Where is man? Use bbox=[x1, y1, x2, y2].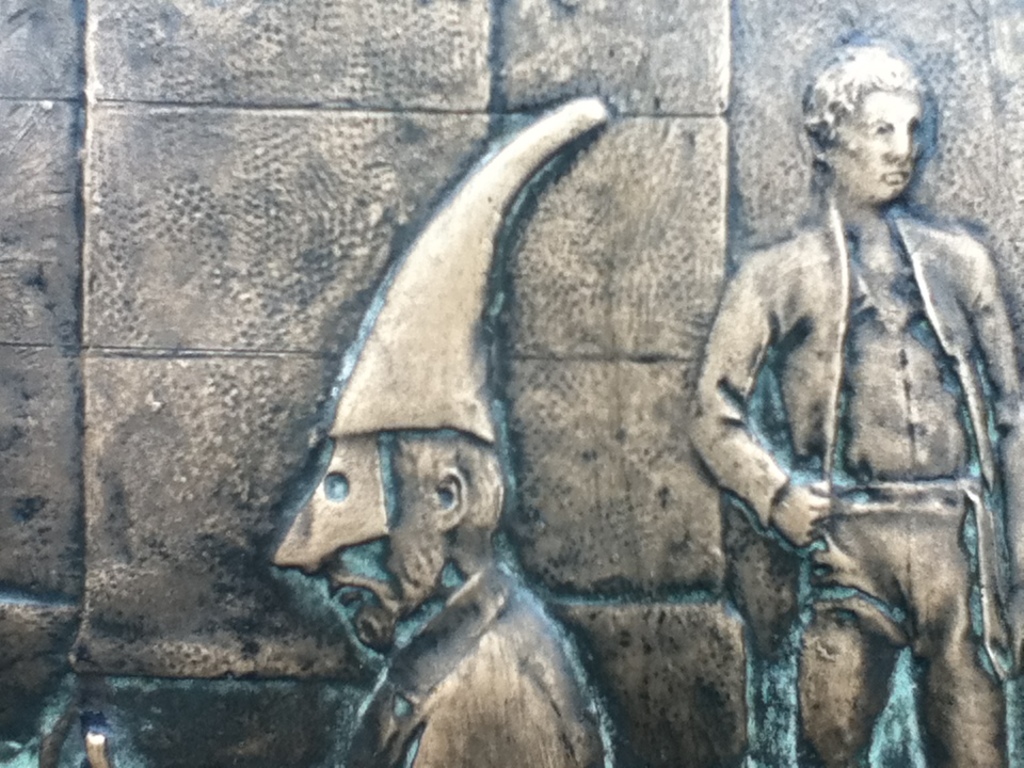
bbox=[702, 4, 1014, 767].
